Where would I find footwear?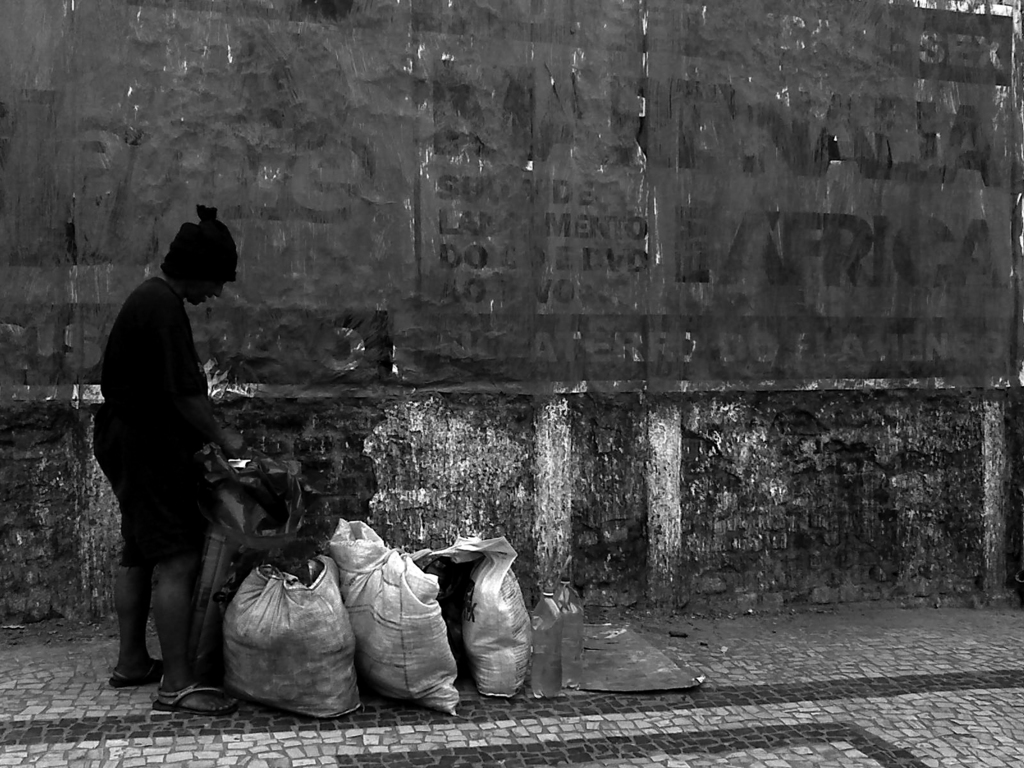
At bbox=(150, 679, 241, 717).
